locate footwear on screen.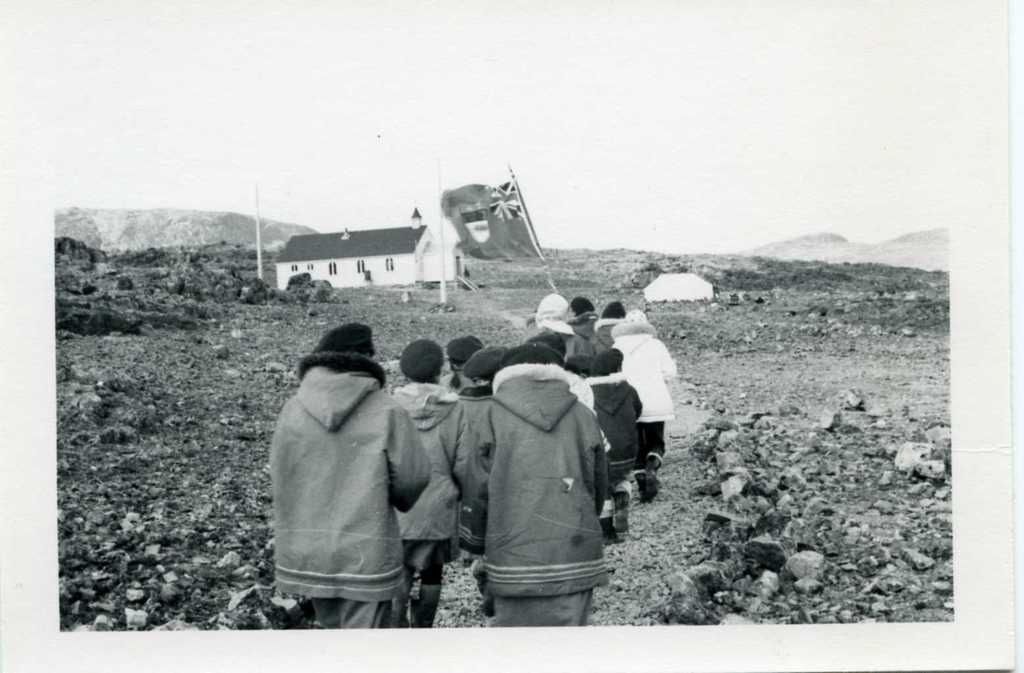
On screen at detection(644, 454, 663, 497).
